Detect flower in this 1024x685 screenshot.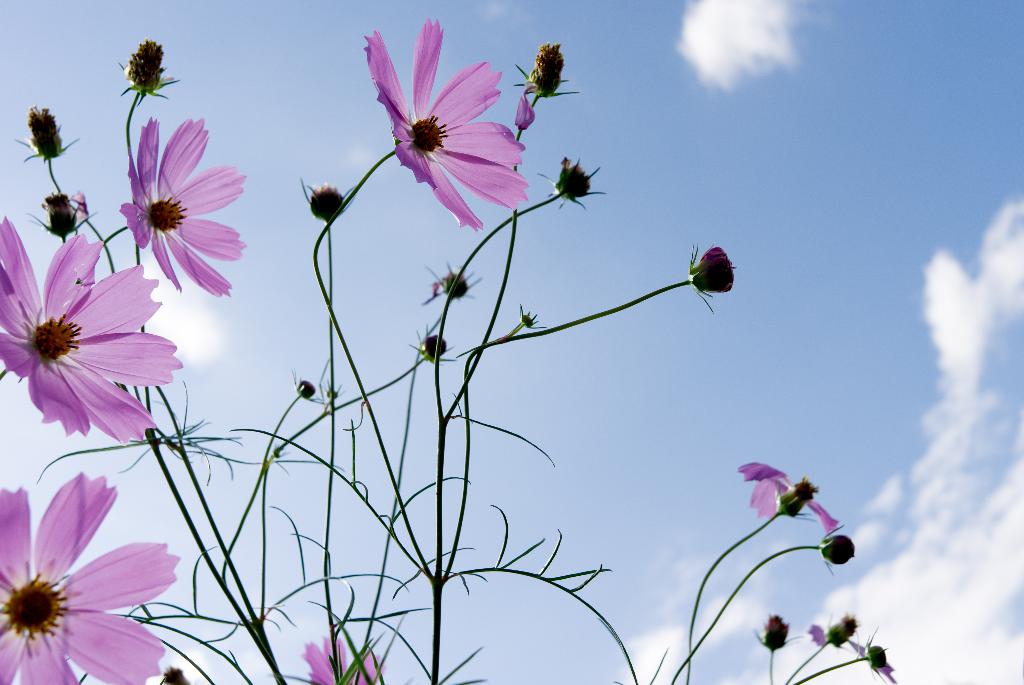
Detection: (809, 618, 868, 654).
